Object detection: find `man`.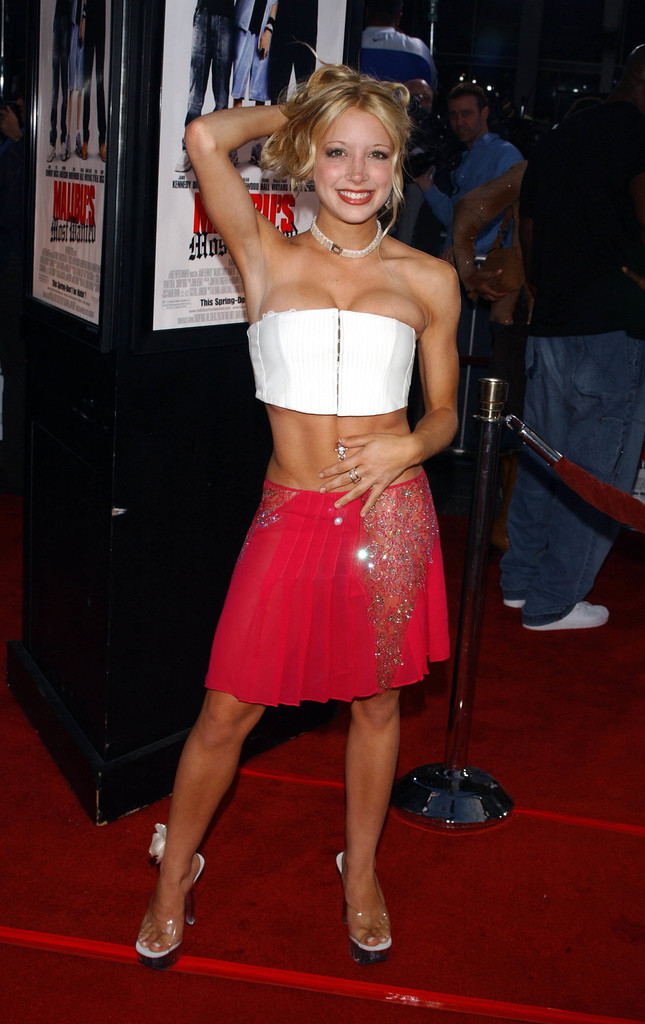
box=[501, 40, 644, 630].
